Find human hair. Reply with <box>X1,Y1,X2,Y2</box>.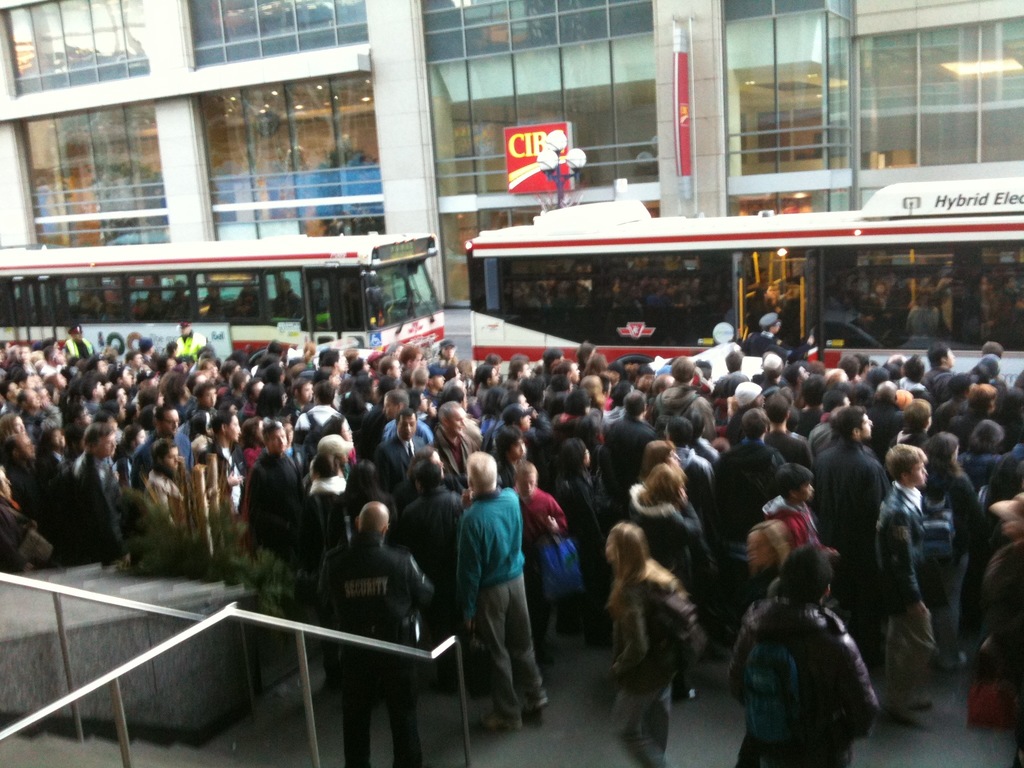
<box>930,424,957,467</box>.
